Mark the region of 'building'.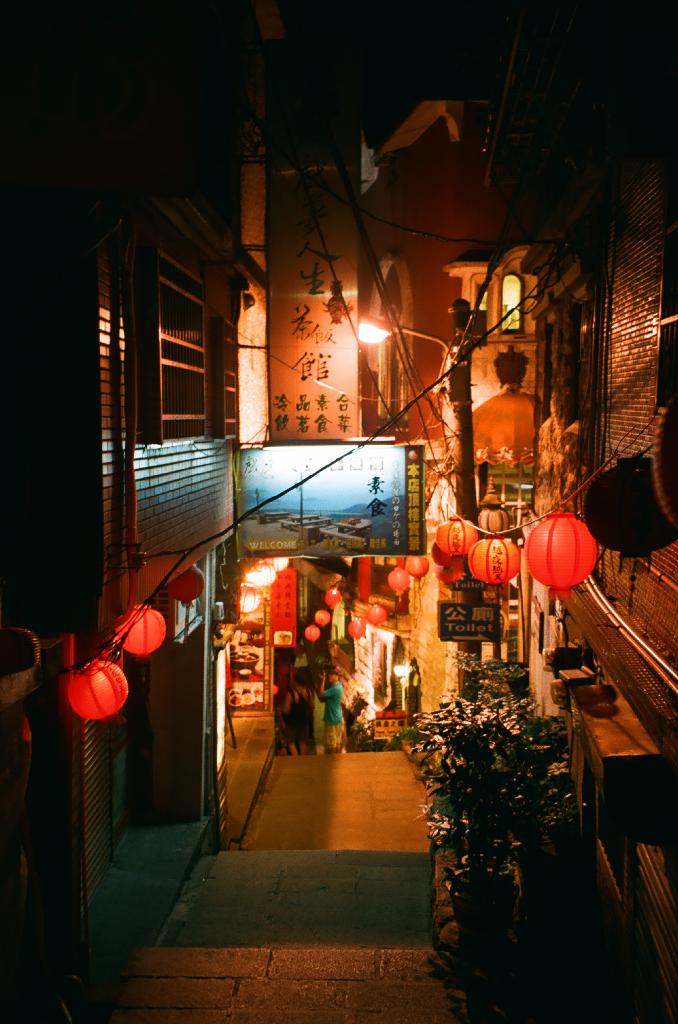
Region: [x1=0, y1=0, x2=261, y2=1009].
